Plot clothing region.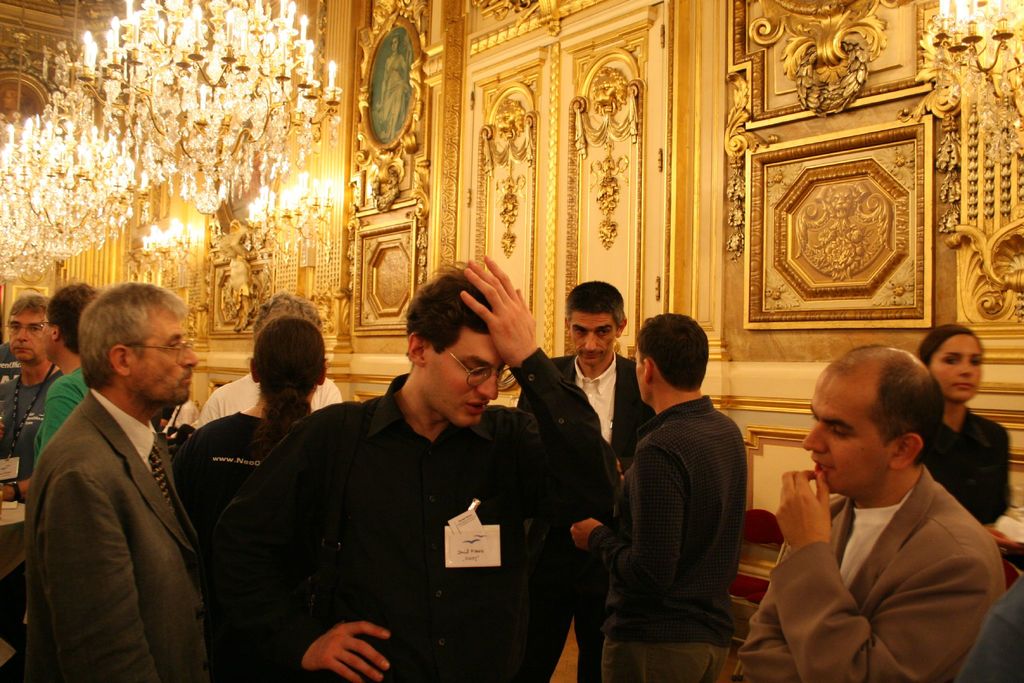
Plotted at [583,389,749,682].
